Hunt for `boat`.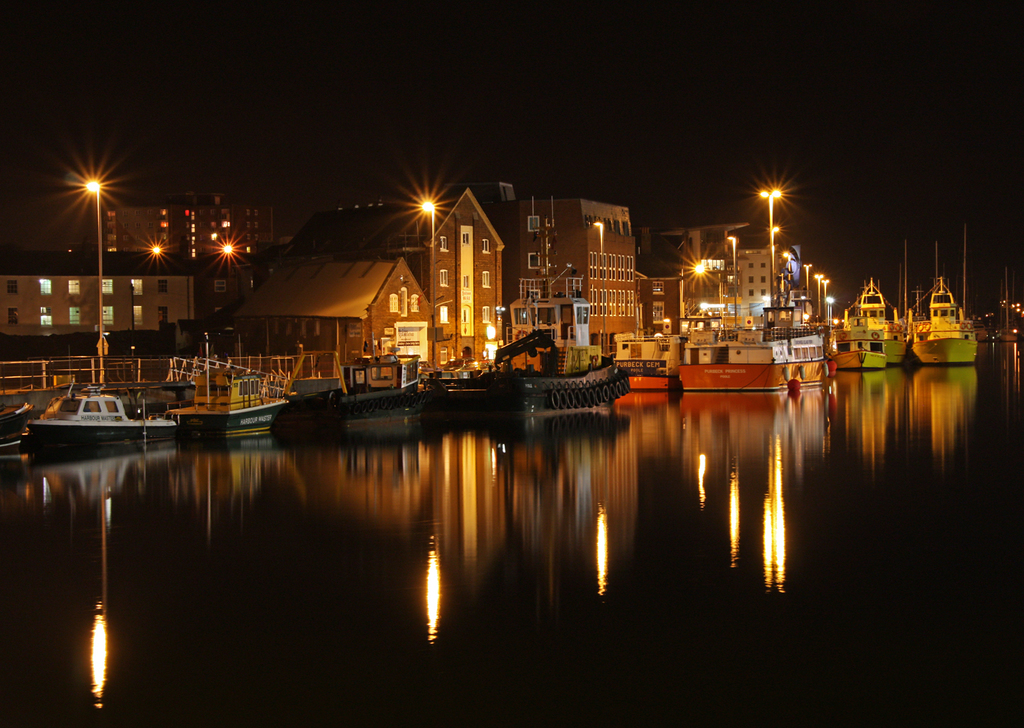
Hunted down at <bbox>341, 352, 419, 404</bbox>.
